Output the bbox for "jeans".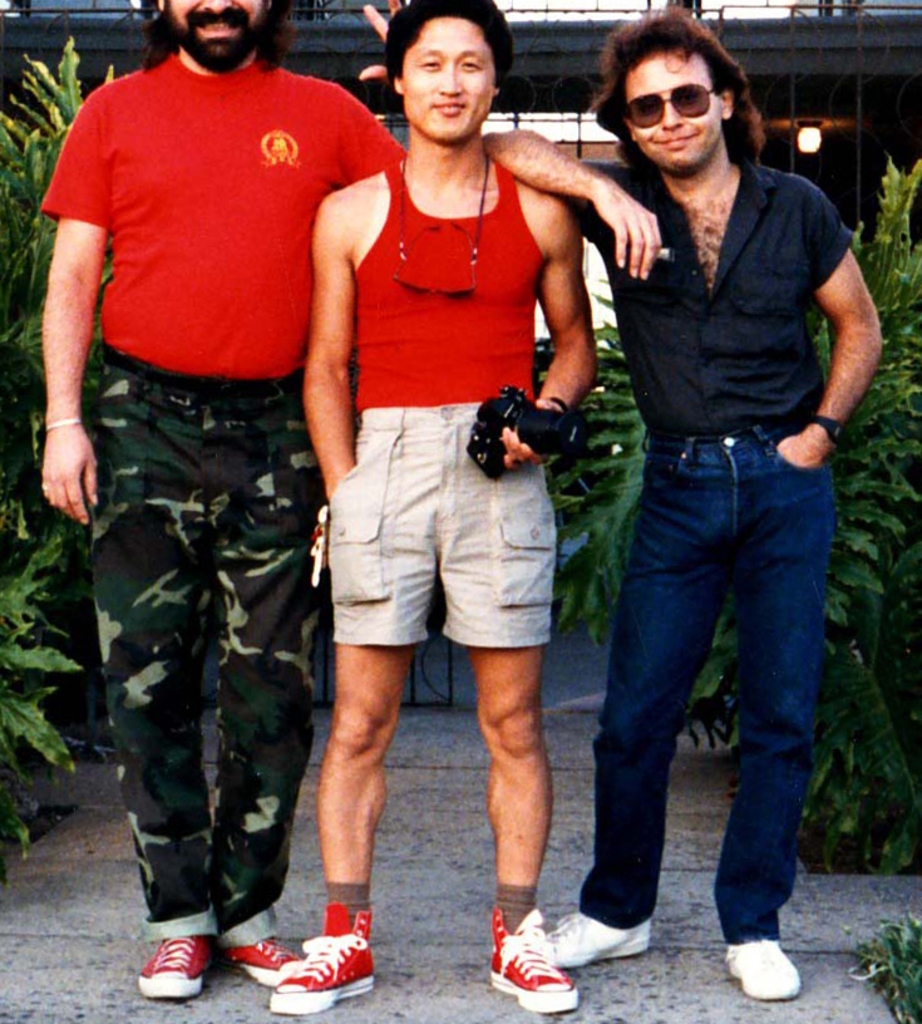
Rect(586, 438, 835, 929).
